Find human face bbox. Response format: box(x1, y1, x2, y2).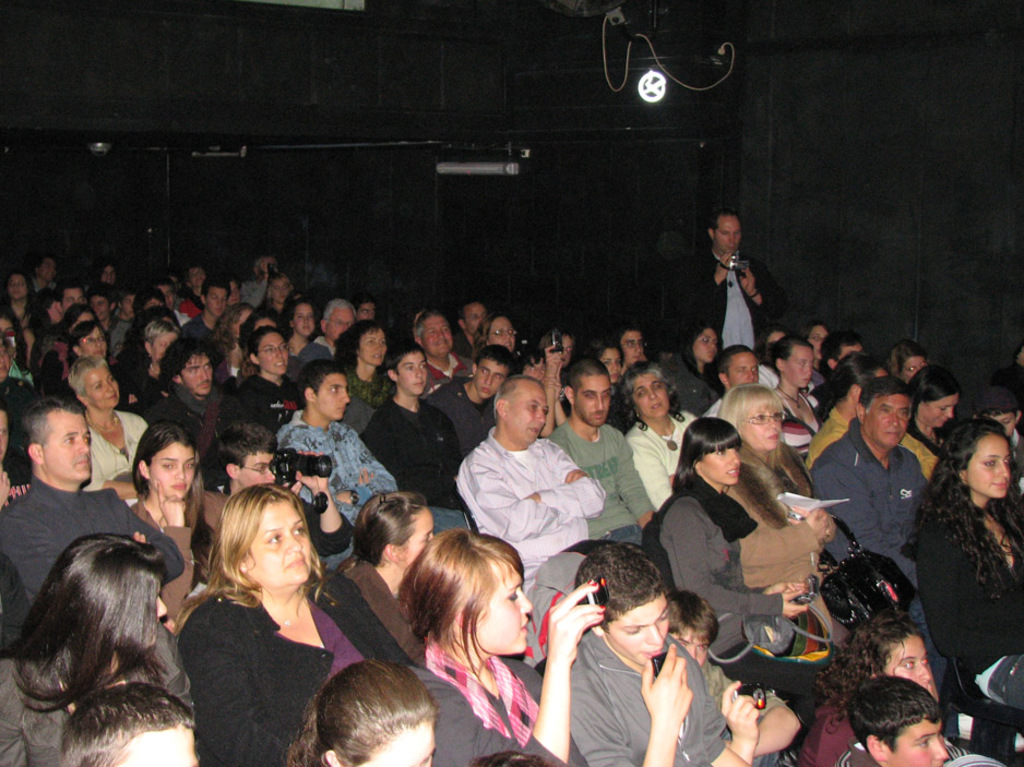
box(473, 575, 531, 659).
